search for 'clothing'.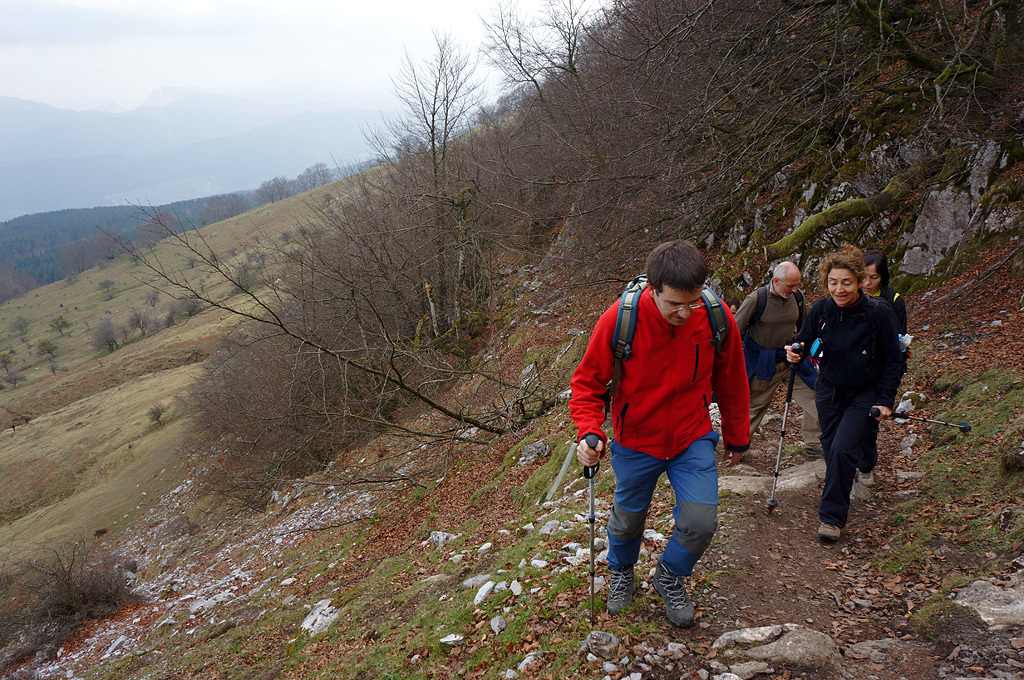
Found at (797,293,902,530).
